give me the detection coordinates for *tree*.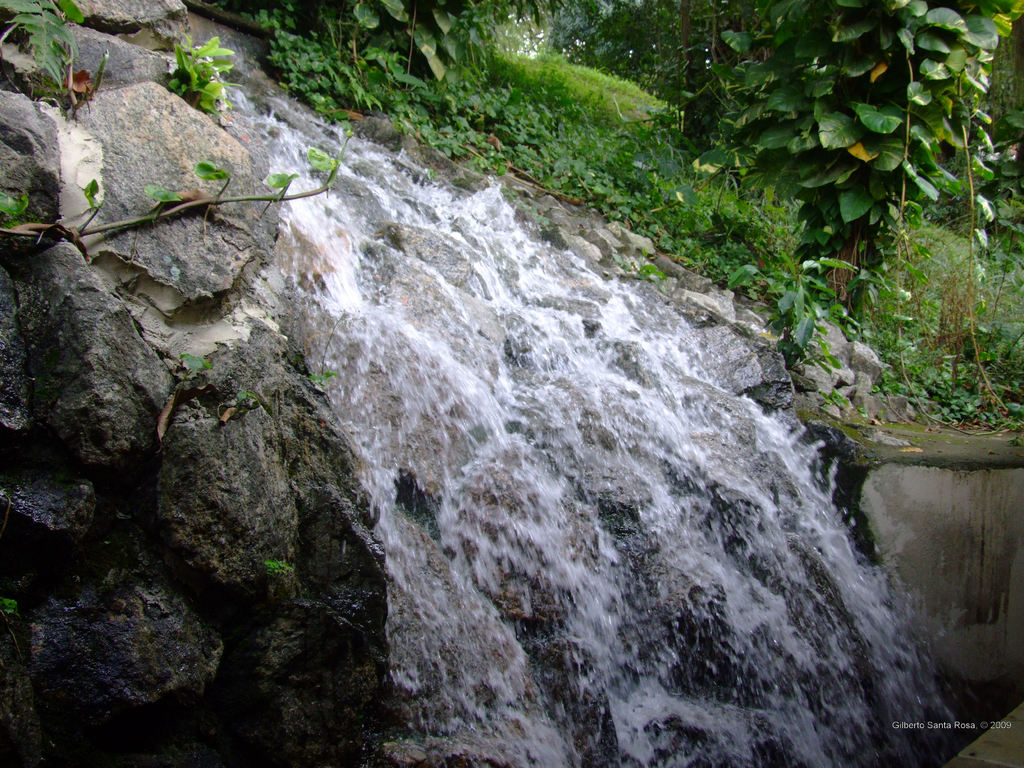
bbox=[497, 0, 562, 47].
